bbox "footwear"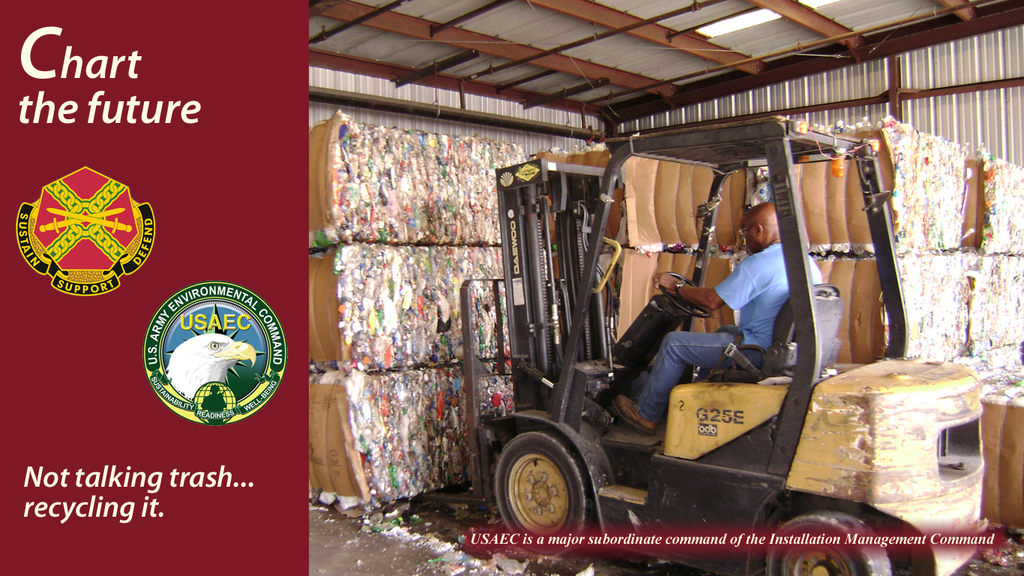
<bbox>613, 395, 660, 438</bbox>
